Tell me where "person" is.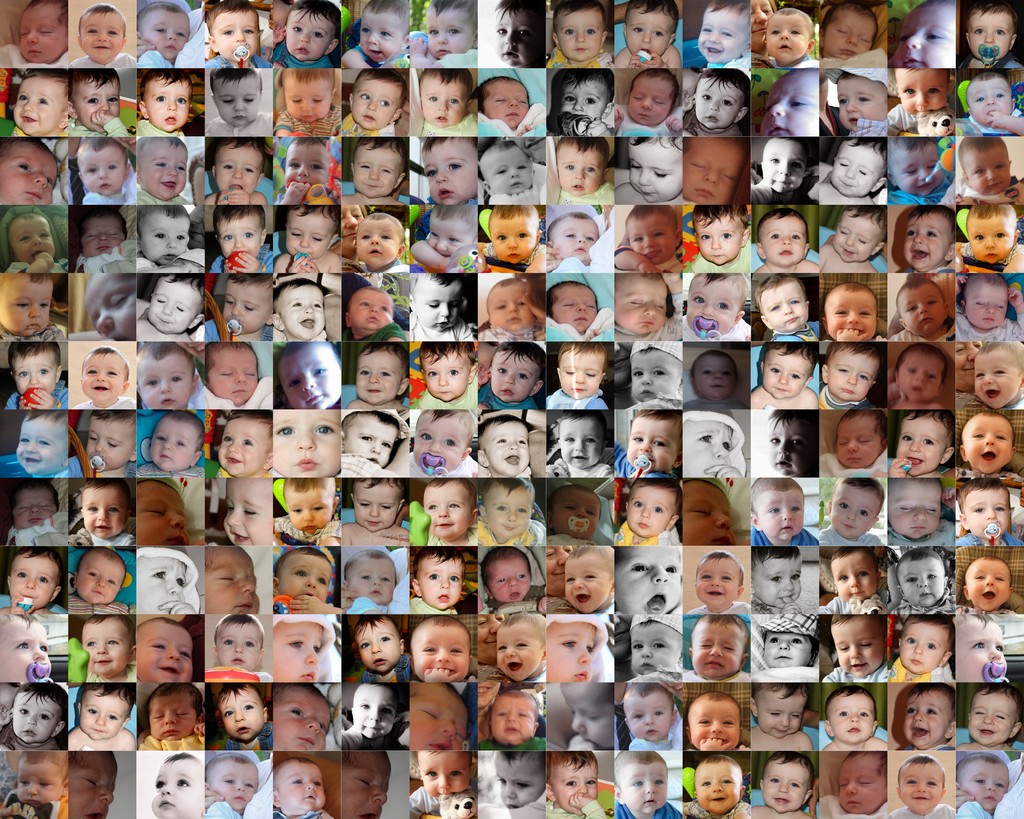
"person" is at [628,338,682,404].
